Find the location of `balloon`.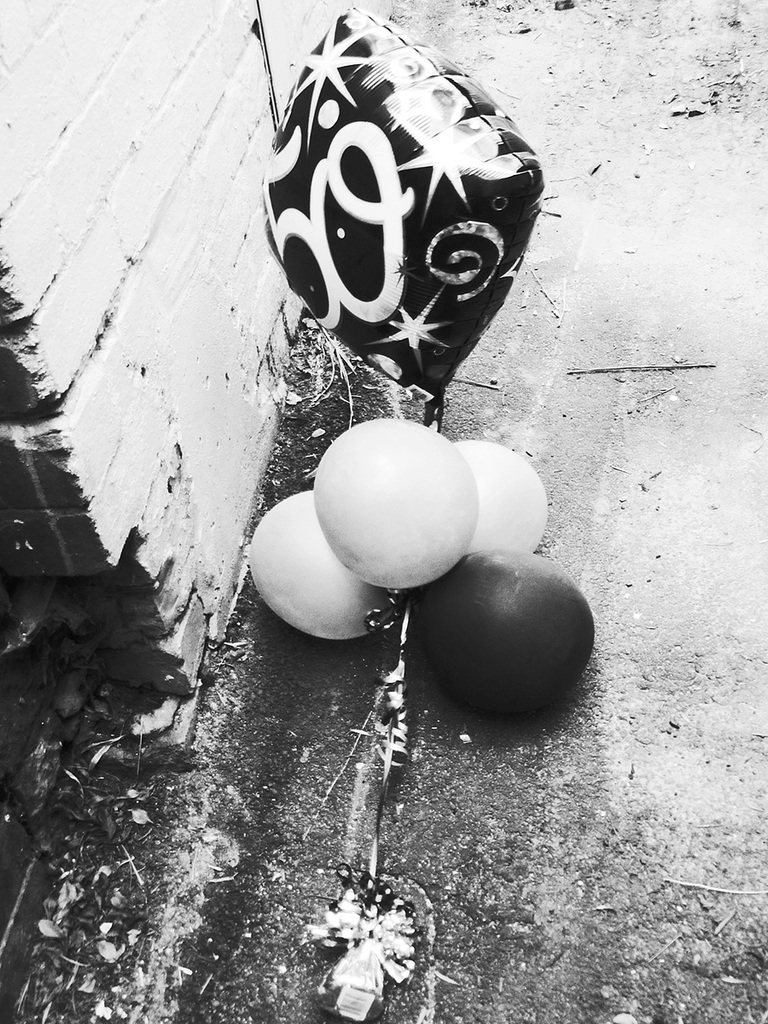
Location: <box>415,556,593,721</box>.
